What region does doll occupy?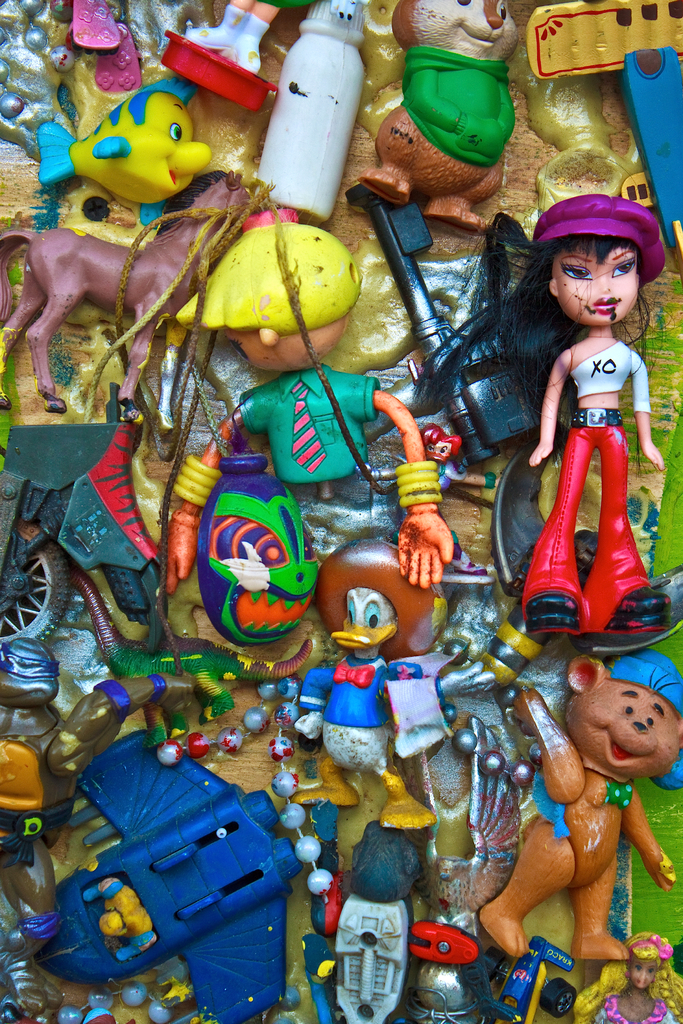
[502,186,671,643].
